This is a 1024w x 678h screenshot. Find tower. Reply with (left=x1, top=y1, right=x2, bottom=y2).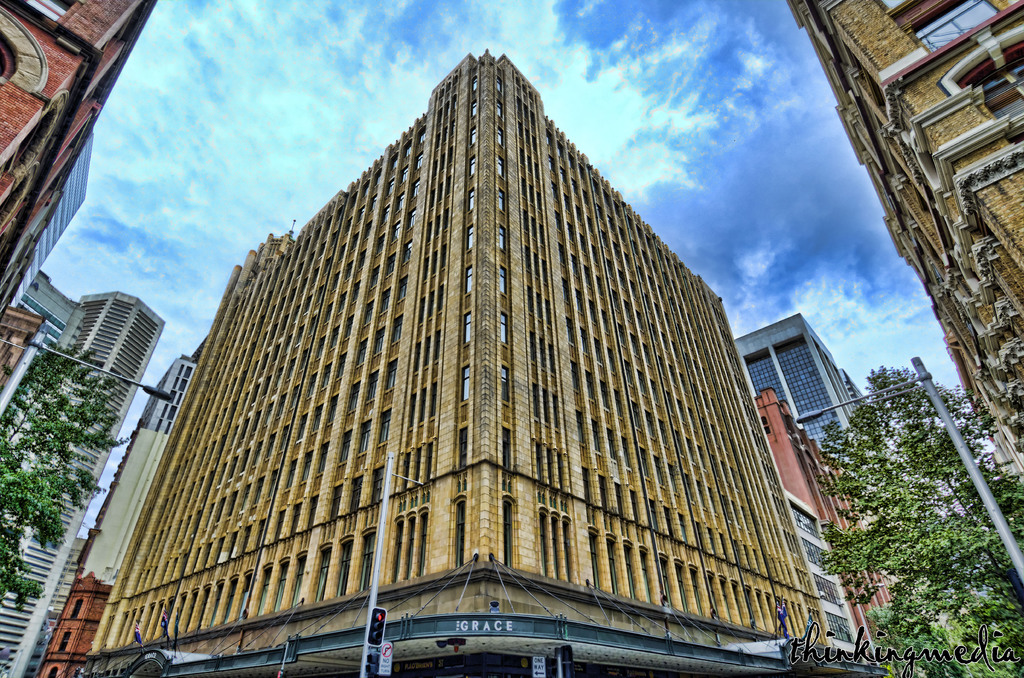
(left=12, top=108, right=95, bottom=307).
